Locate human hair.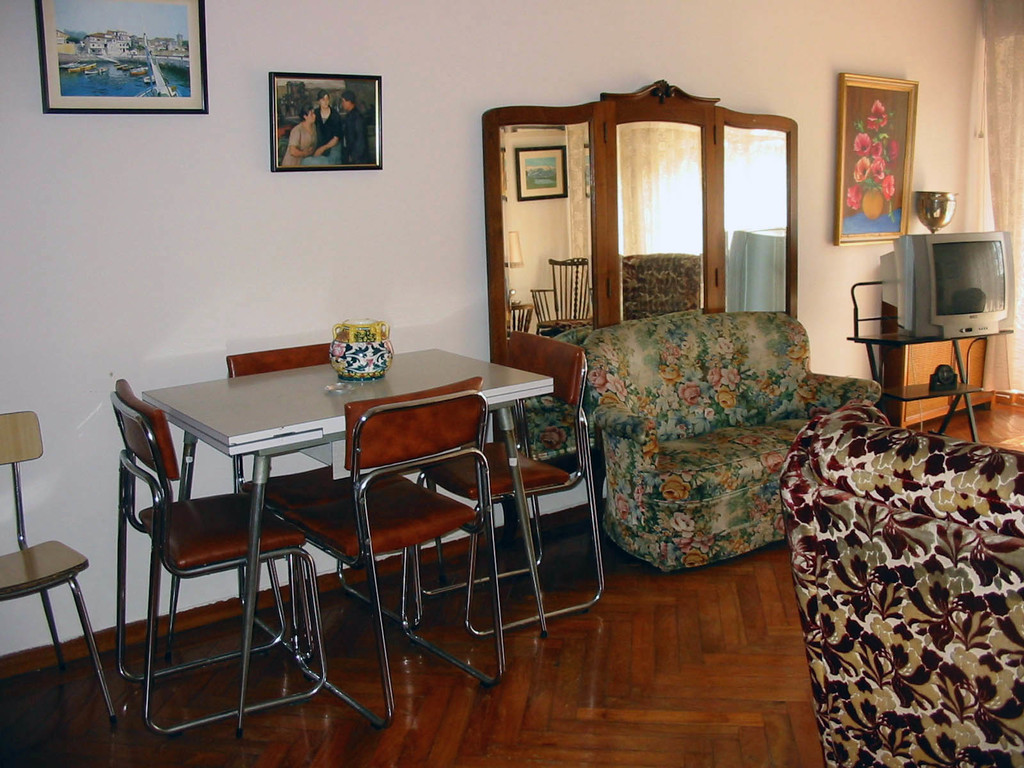
Bounding box: [left=298, top=103, right=314, bottom=120].
